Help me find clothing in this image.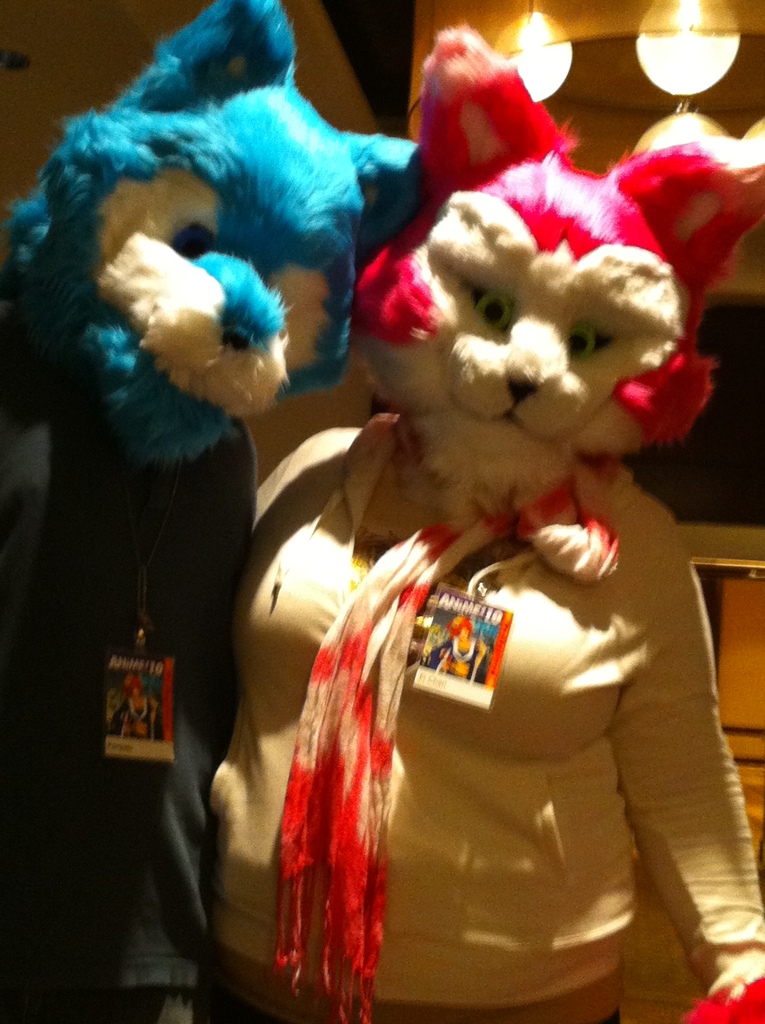
Found it: locate(245, 408, 685, 996).
